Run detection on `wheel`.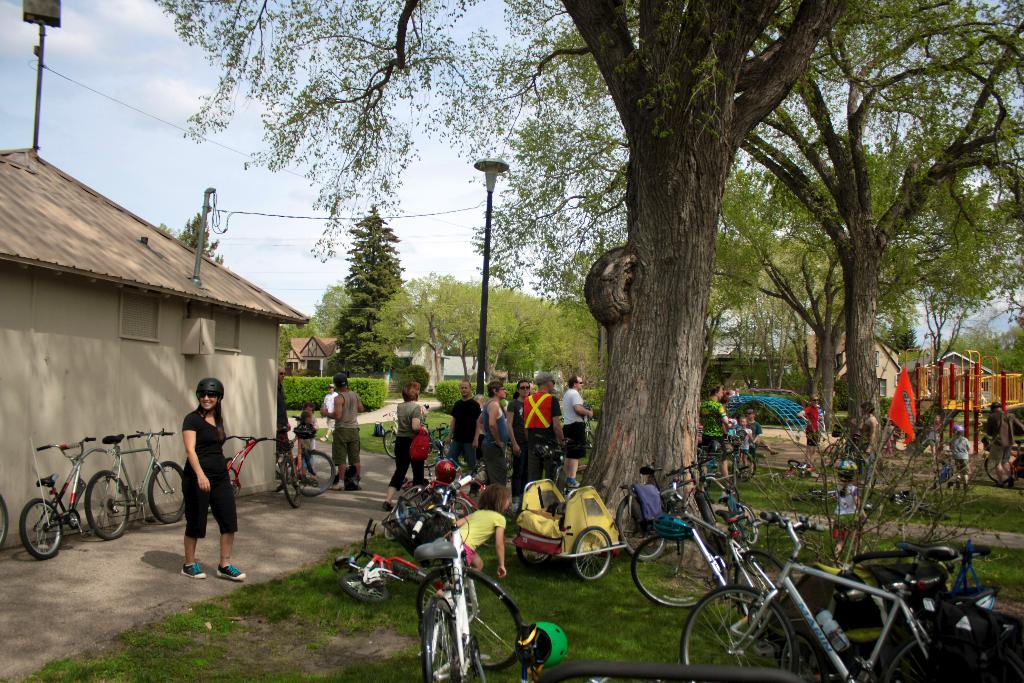
Result: (x1=539, y1=659, x2=799, y2=682).
